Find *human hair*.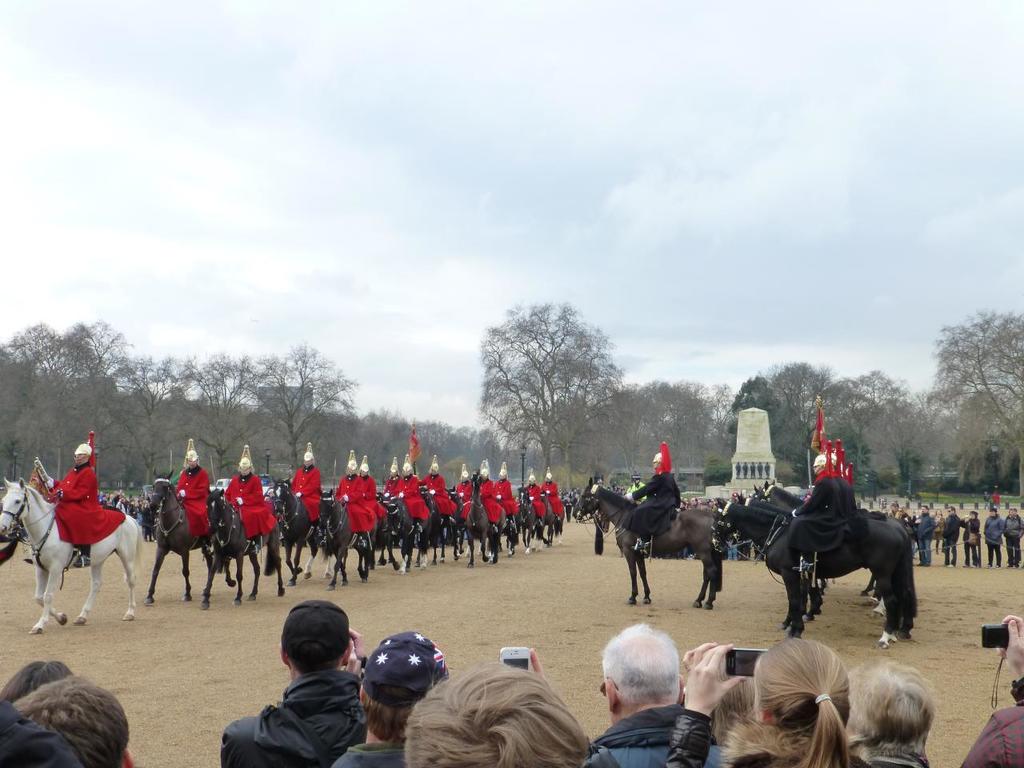
{"left": 599, "top": 618, "right": 679, "bottom": 707}.
